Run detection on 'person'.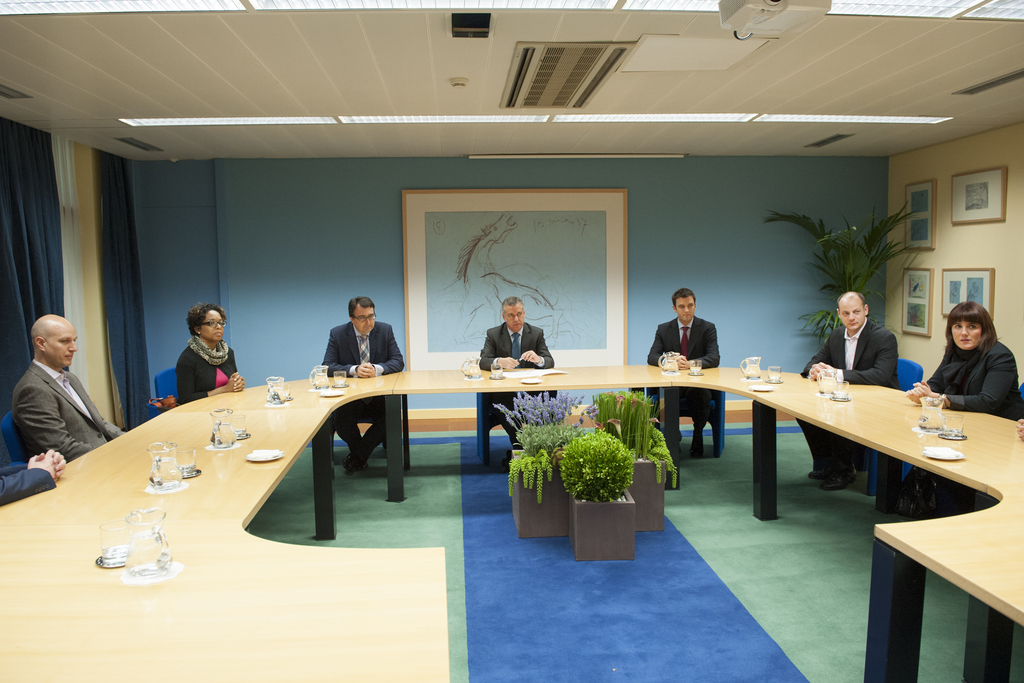
Result: left=179, top=300, right=248, bottom=412.
